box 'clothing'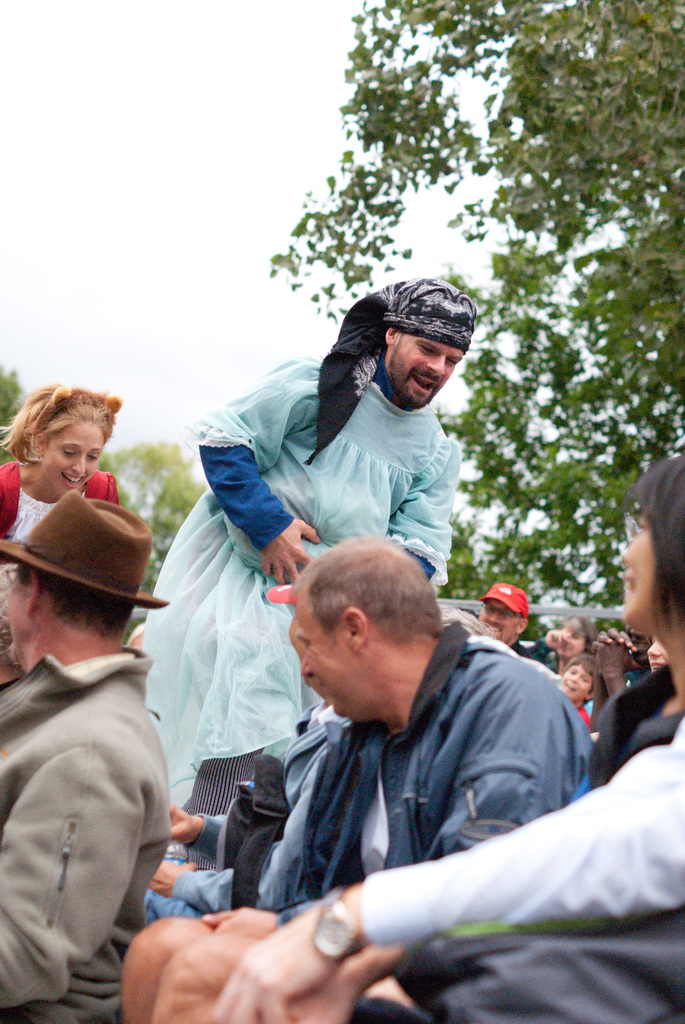
box(138, 342, 479, 883)
